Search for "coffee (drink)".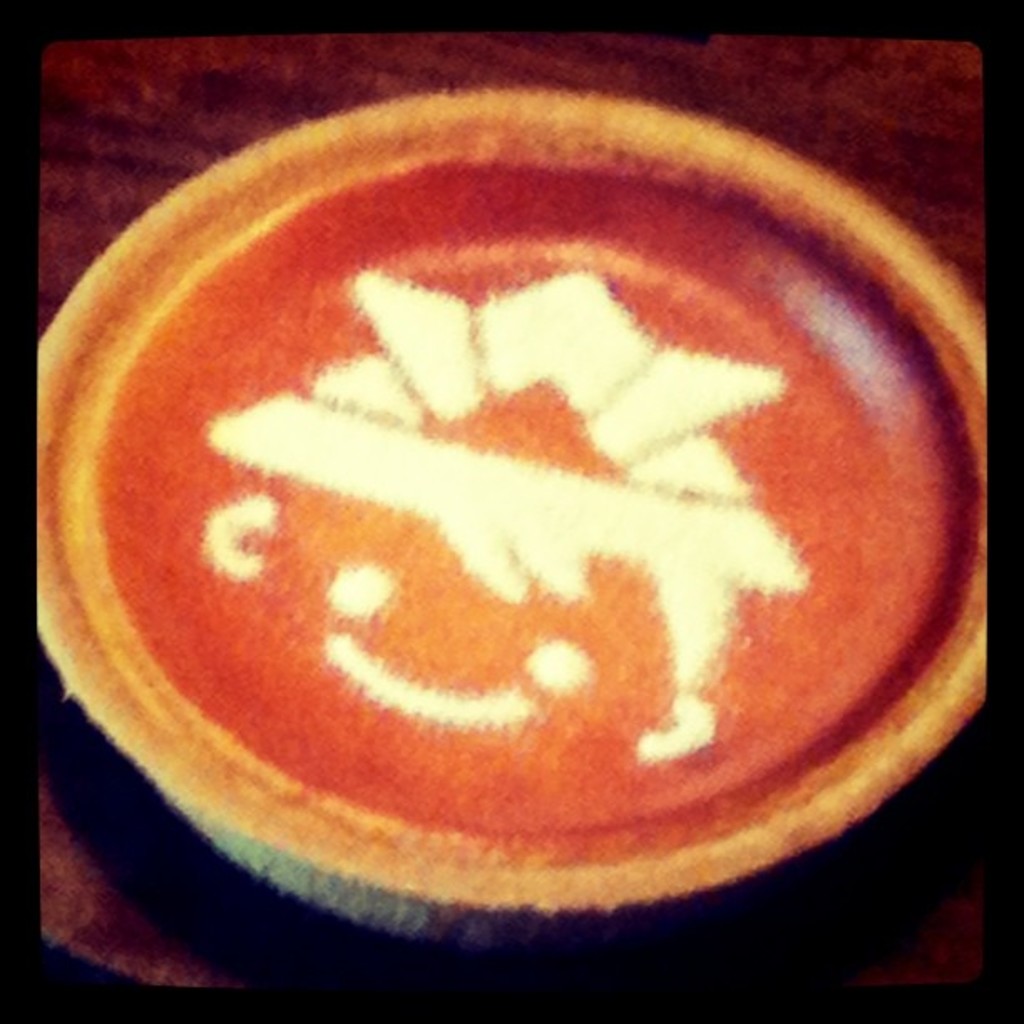
Found at <region>80, 142, 1002, 853</region>.
